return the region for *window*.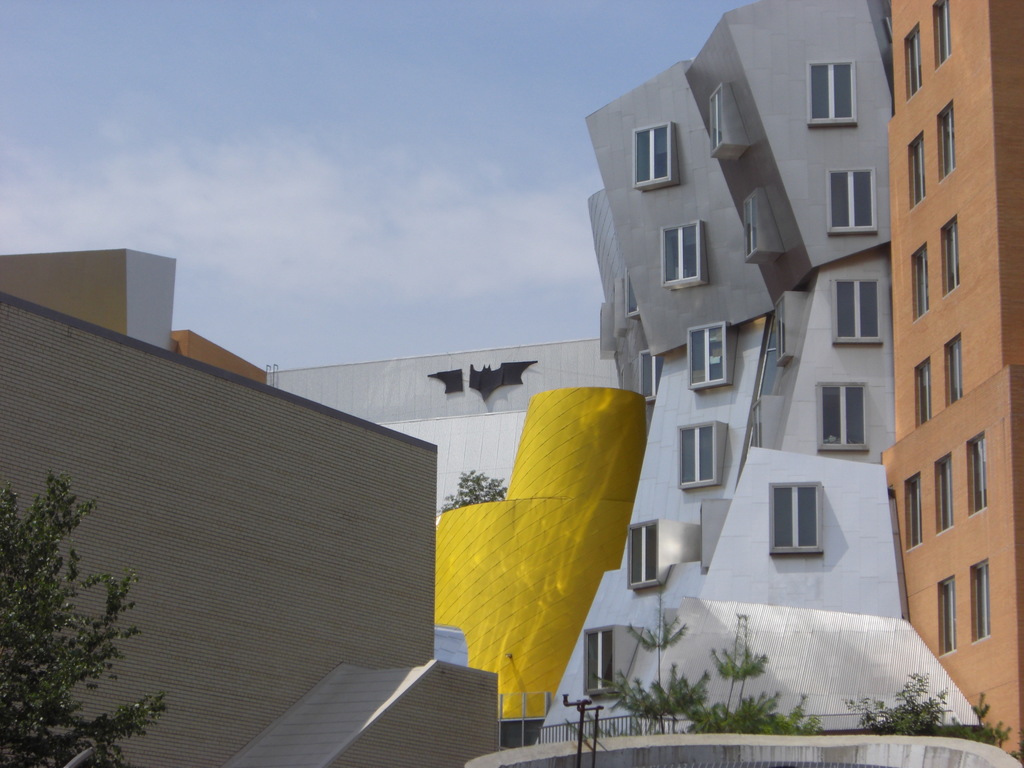
box=[808, 387, 868, 442].
